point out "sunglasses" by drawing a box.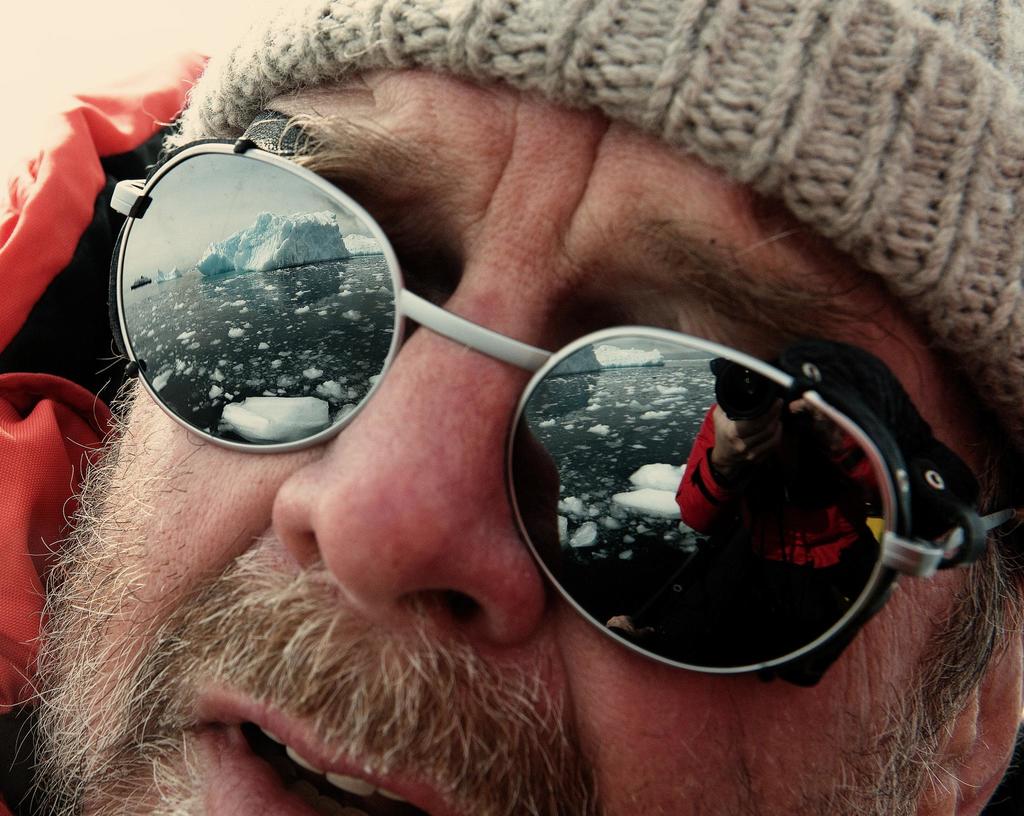
left=112, top=133, right=1021, bottom=682.
